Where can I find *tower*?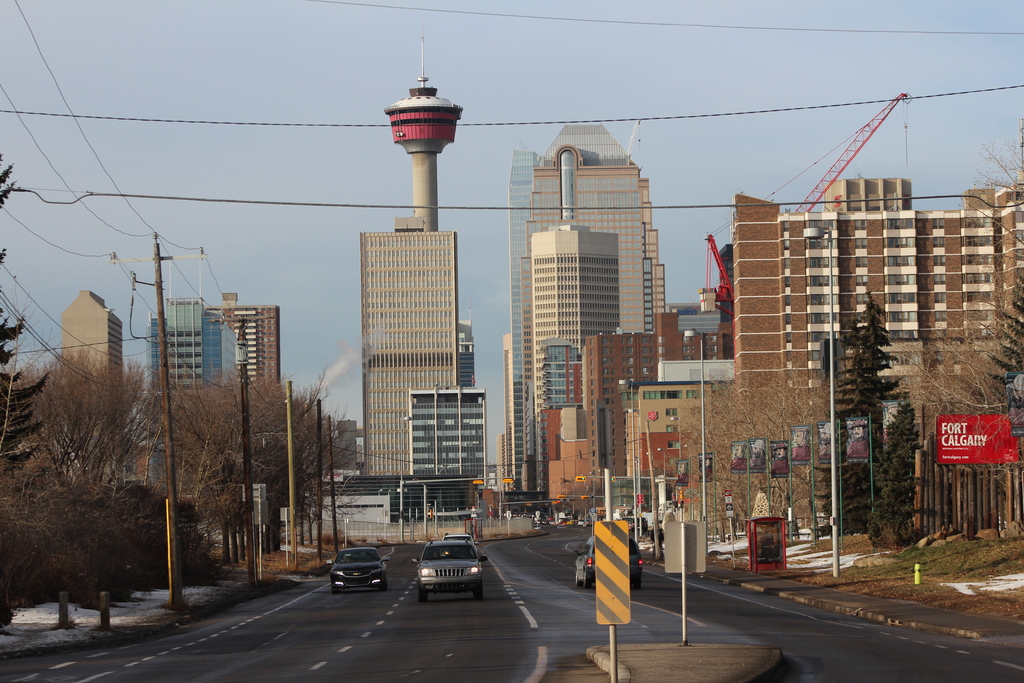
You can find it at {"left": 523, "top": 109, "right": 653, "bottom": 490}.
